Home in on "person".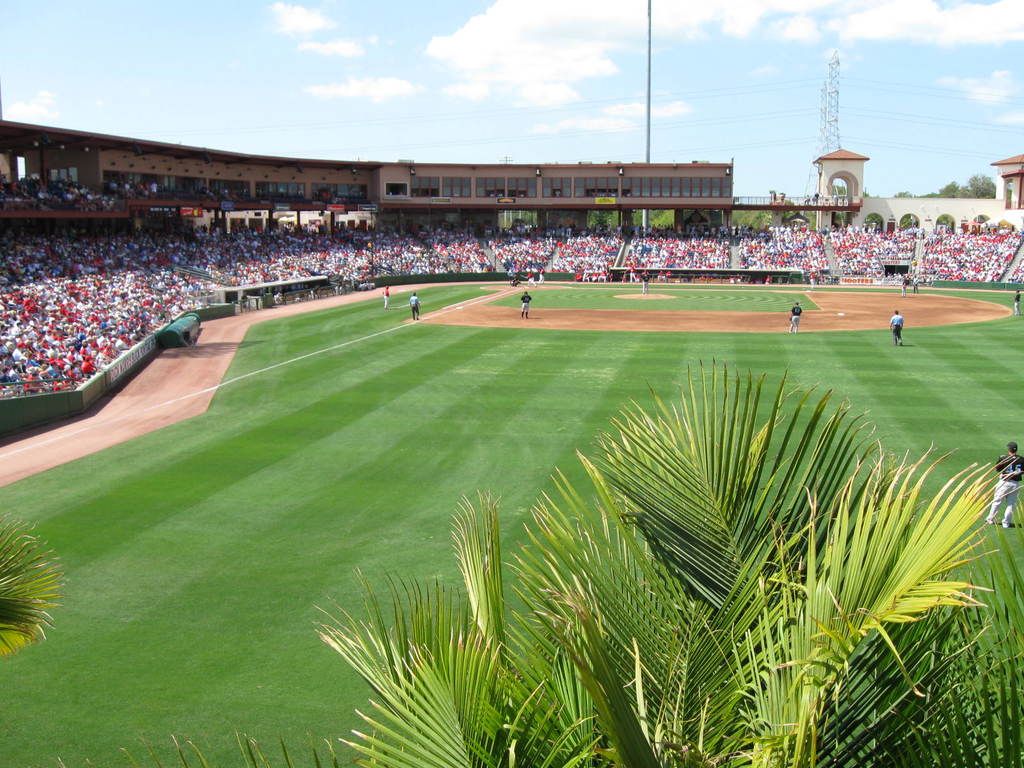
Homed in at region(899, 275, 906, 296).
